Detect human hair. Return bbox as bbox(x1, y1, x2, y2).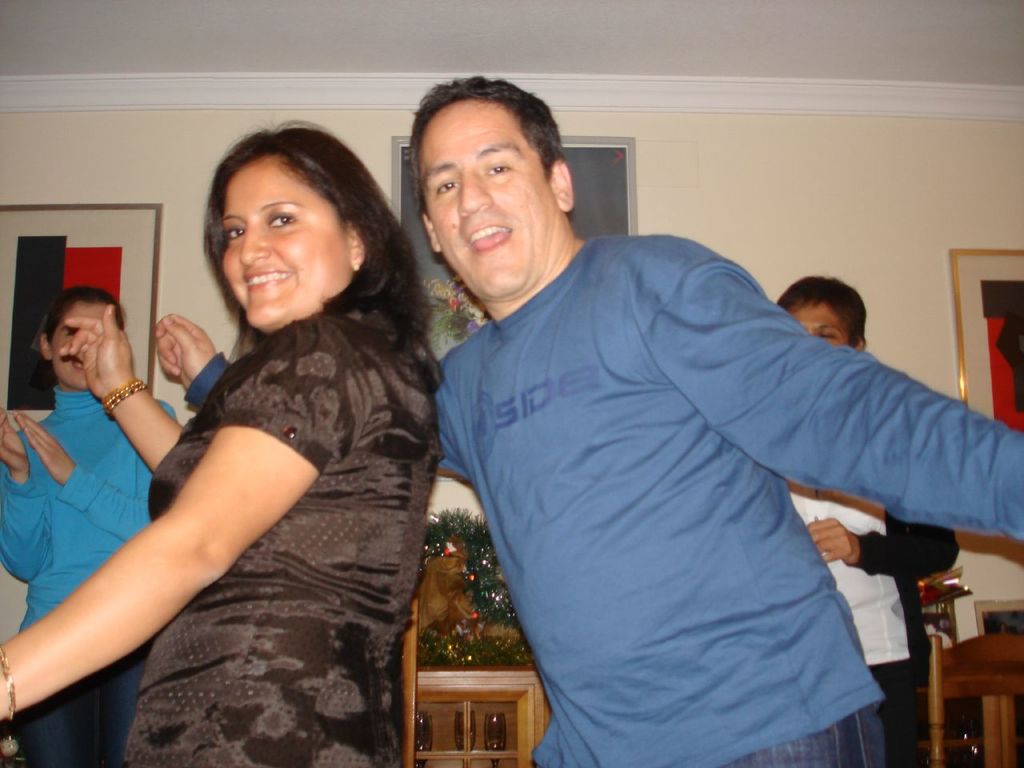
bbox(777, 270, 870, 357).
